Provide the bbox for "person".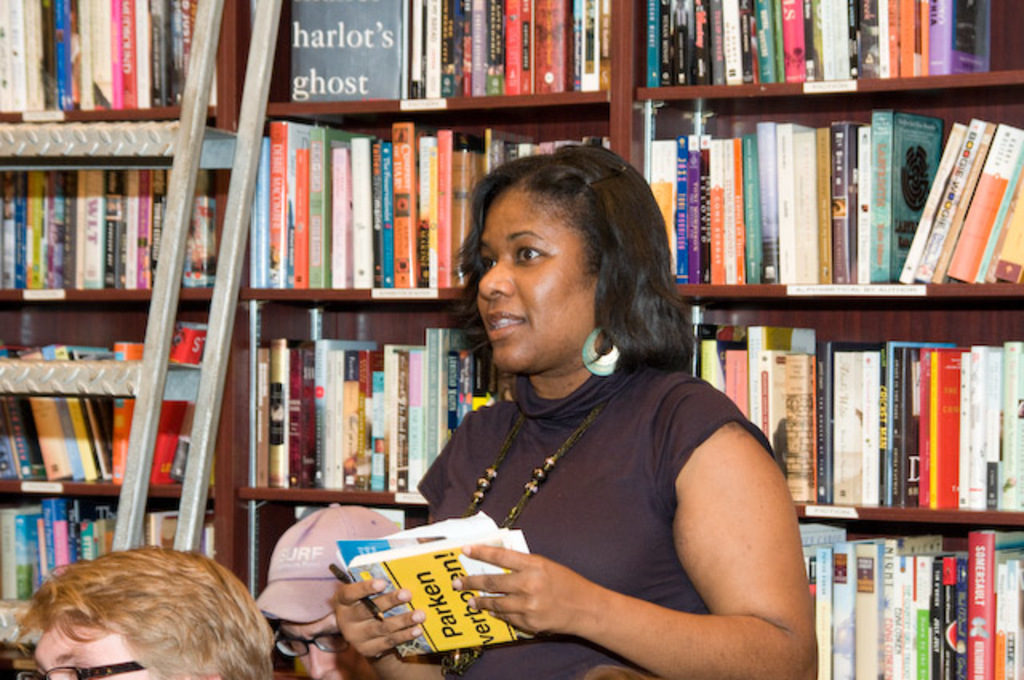
(253, 506, 408, 678).
